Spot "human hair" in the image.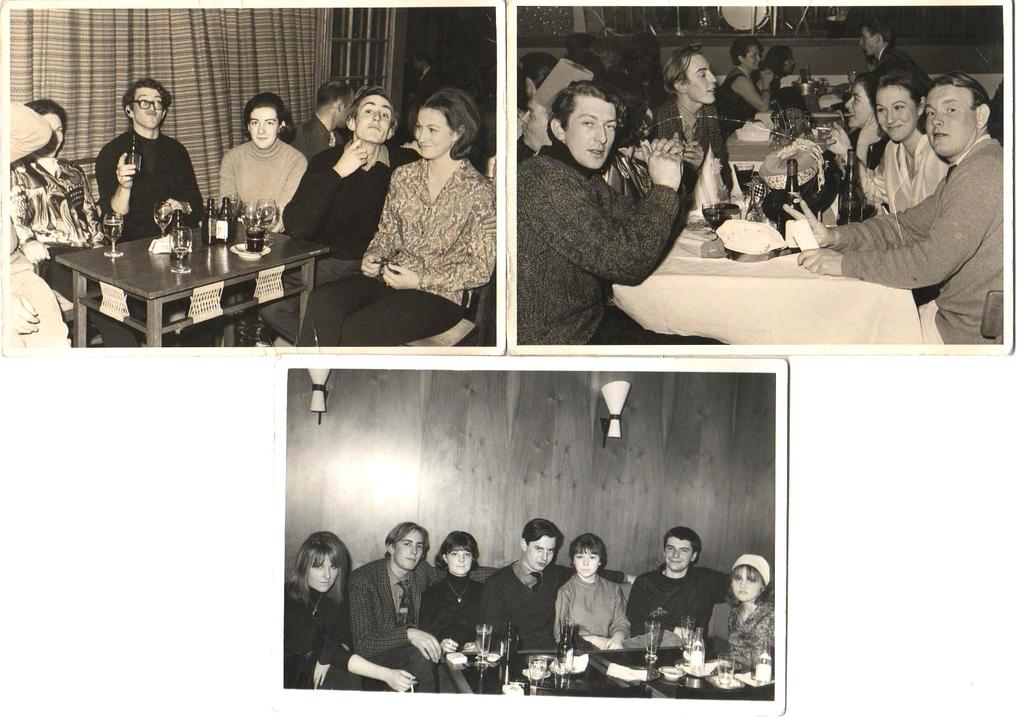
"human hair" found at 319/77/351/131.
